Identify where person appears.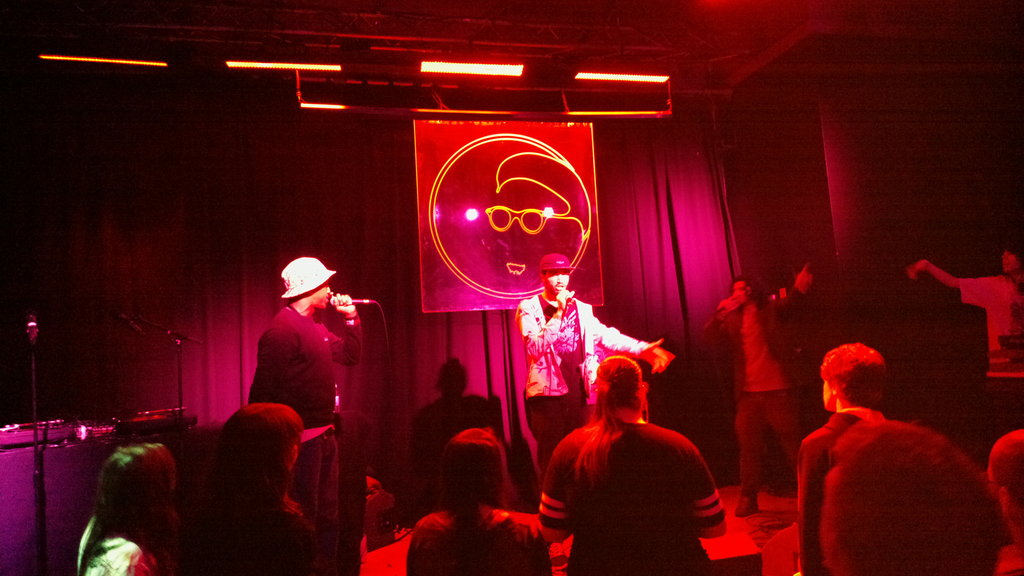
Appears at (399, 418, 559, 575).
